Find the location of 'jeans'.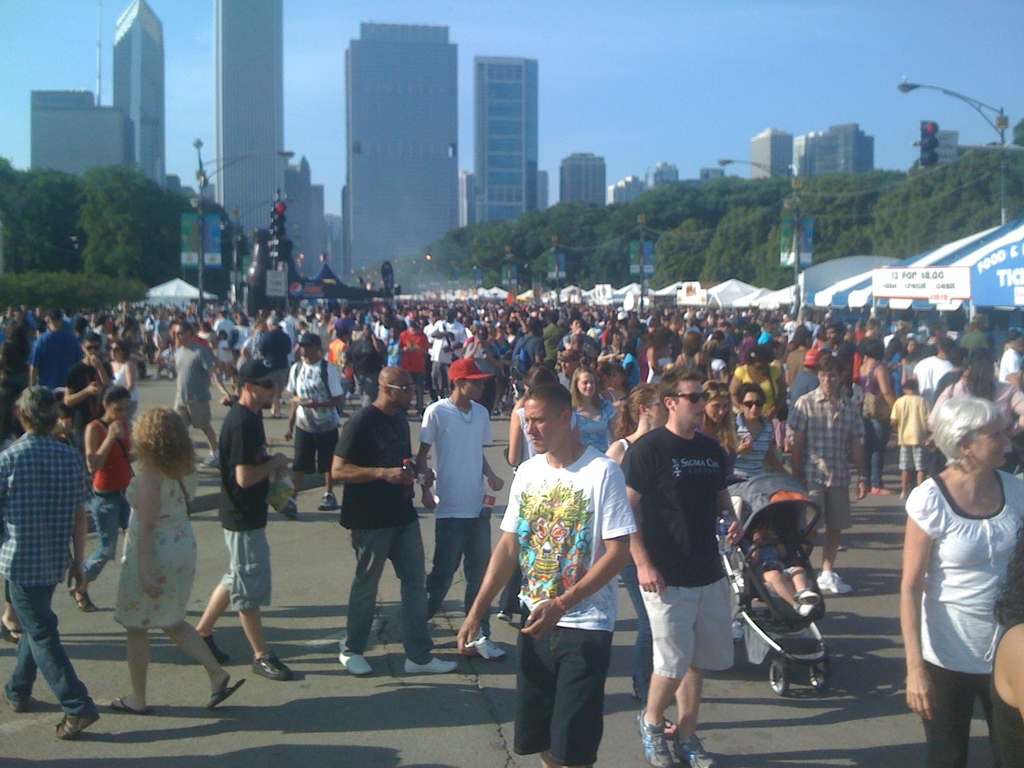
Location: 354, 376, 374, 406.
